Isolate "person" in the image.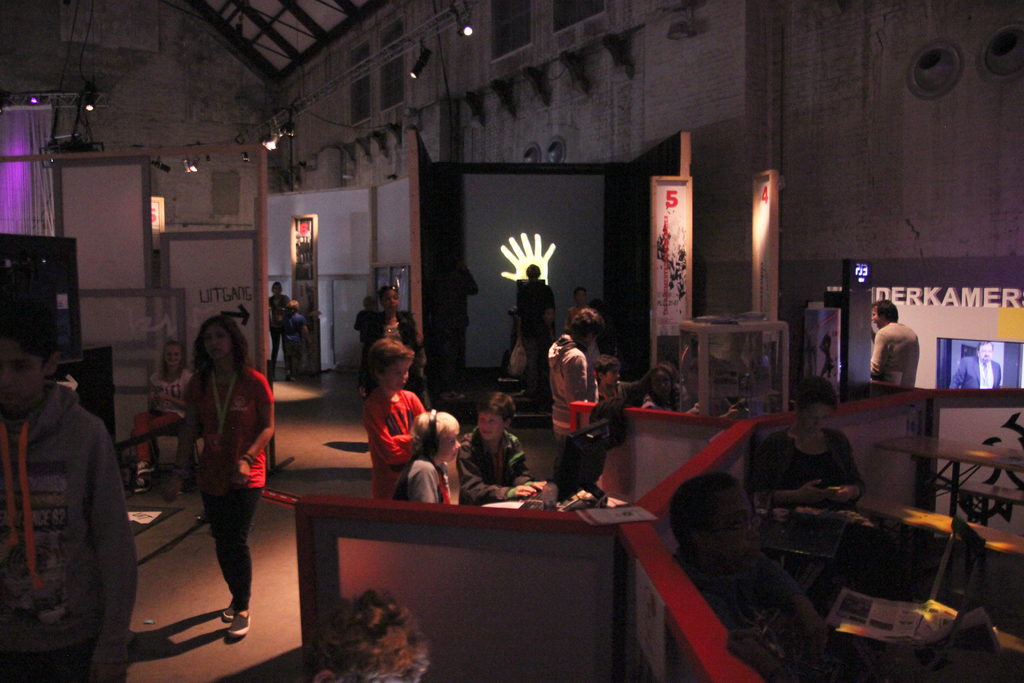
Isolated region: {"left": 281, "top": 295, "right": 319, "bottom": 399}.
